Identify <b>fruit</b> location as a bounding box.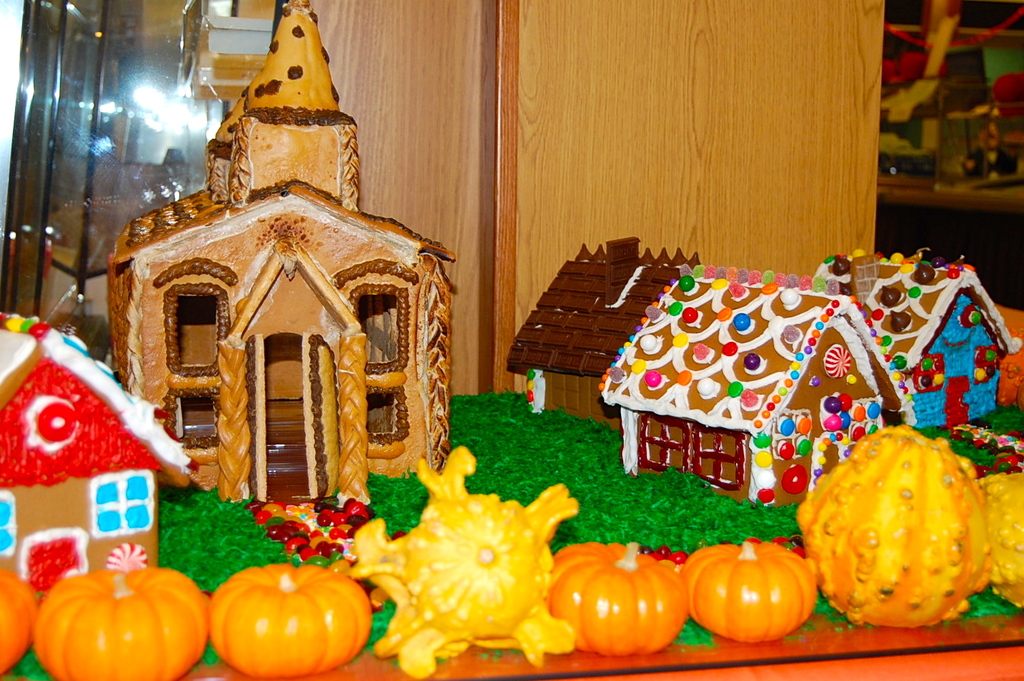
box=[35, 565, 210, 680].
